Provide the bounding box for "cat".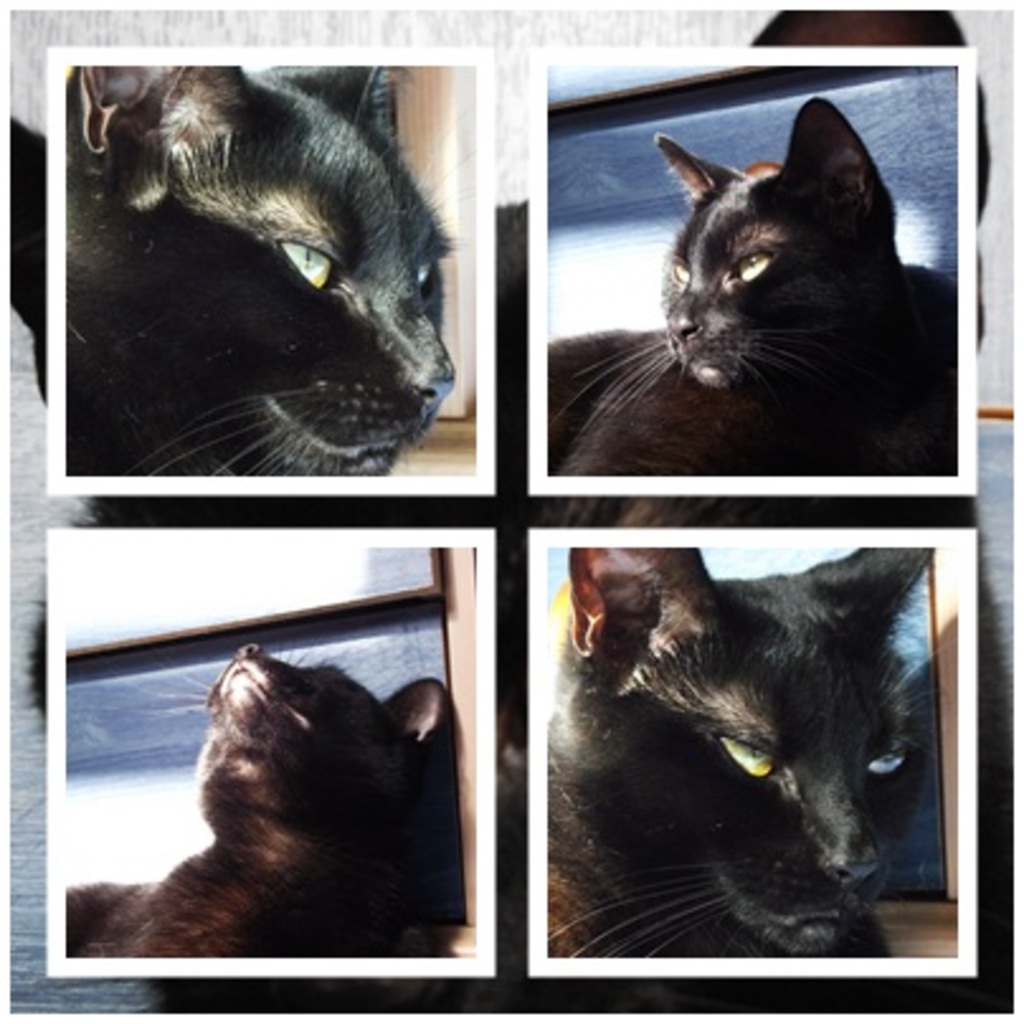
region(66, 61, 456, 477).
